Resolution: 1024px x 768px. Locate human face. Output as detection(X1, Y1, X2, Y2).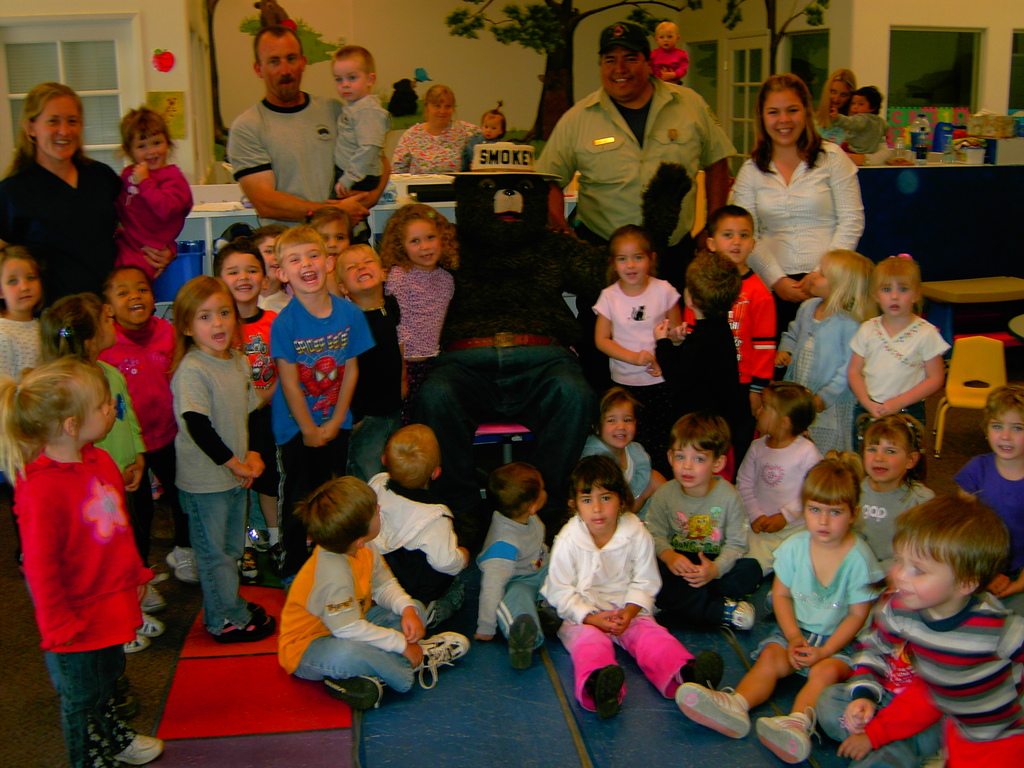
detection(77, 381, 114, 442).
